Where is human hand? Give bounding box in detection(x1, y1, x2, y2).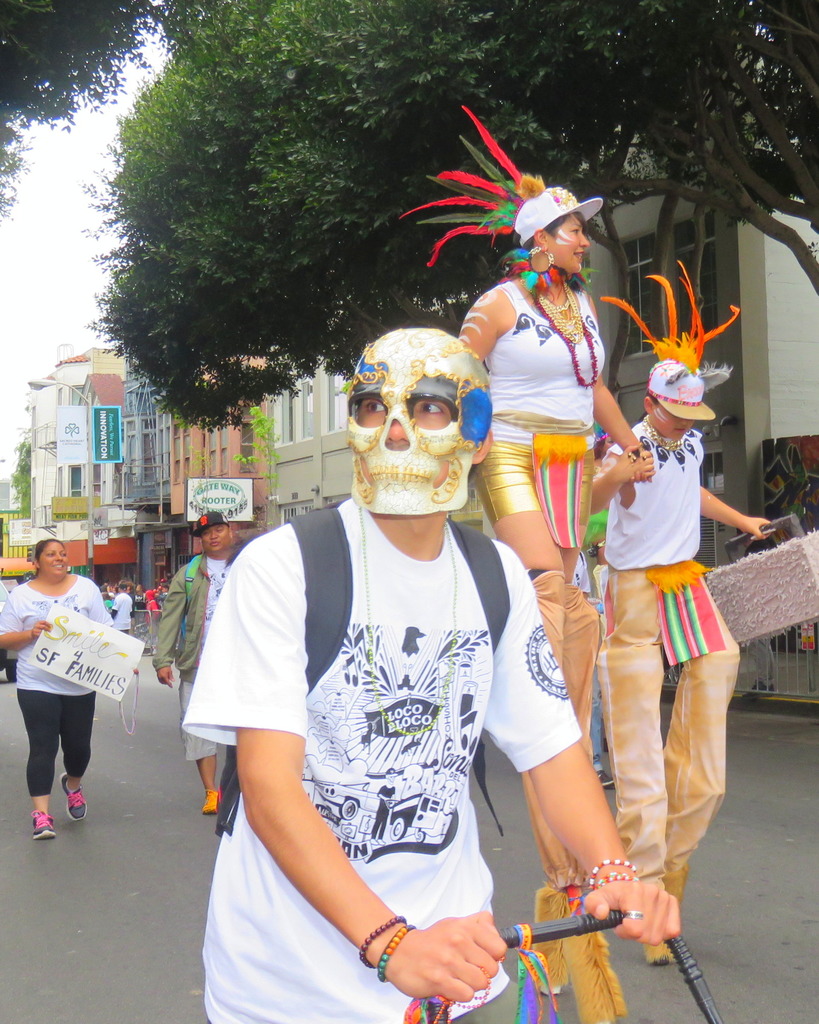
detection(154, 663, 175, 689).
